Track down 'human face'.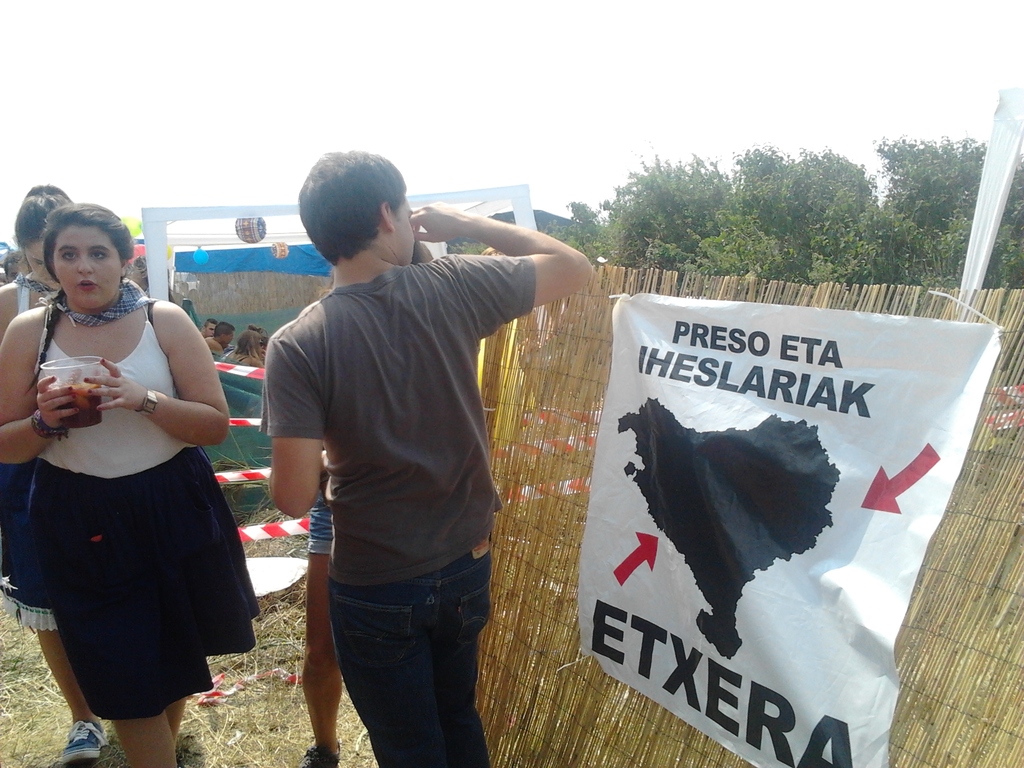
Tracked to (x1=20, y1=241, x2=47, y2=291).
